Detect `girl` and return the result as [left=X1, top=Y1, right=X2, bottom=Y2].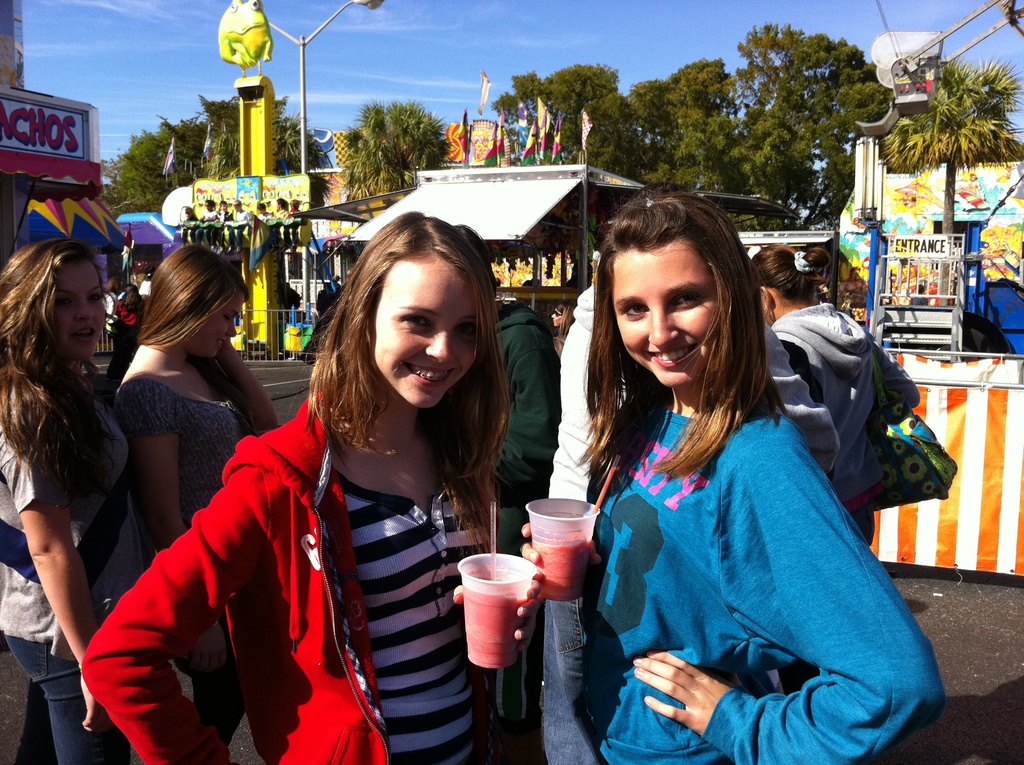
[left=120, top=245, right=262, bottom=761].
